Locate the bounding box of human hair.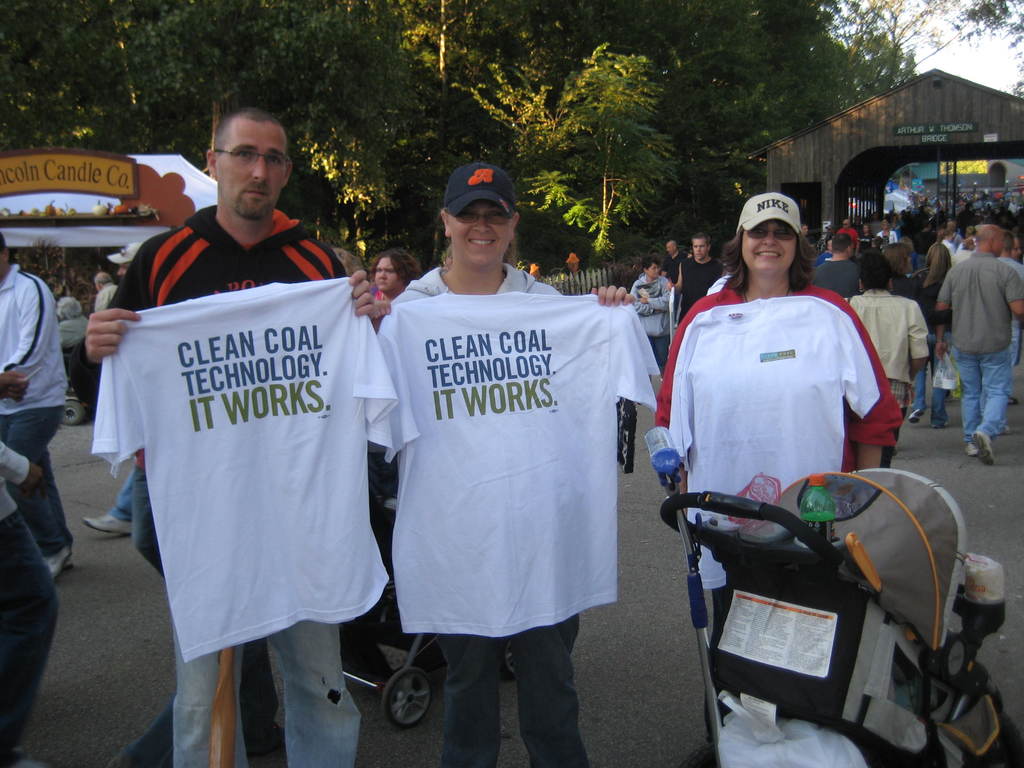
Bounding box: [669, 239, 678, 250].
